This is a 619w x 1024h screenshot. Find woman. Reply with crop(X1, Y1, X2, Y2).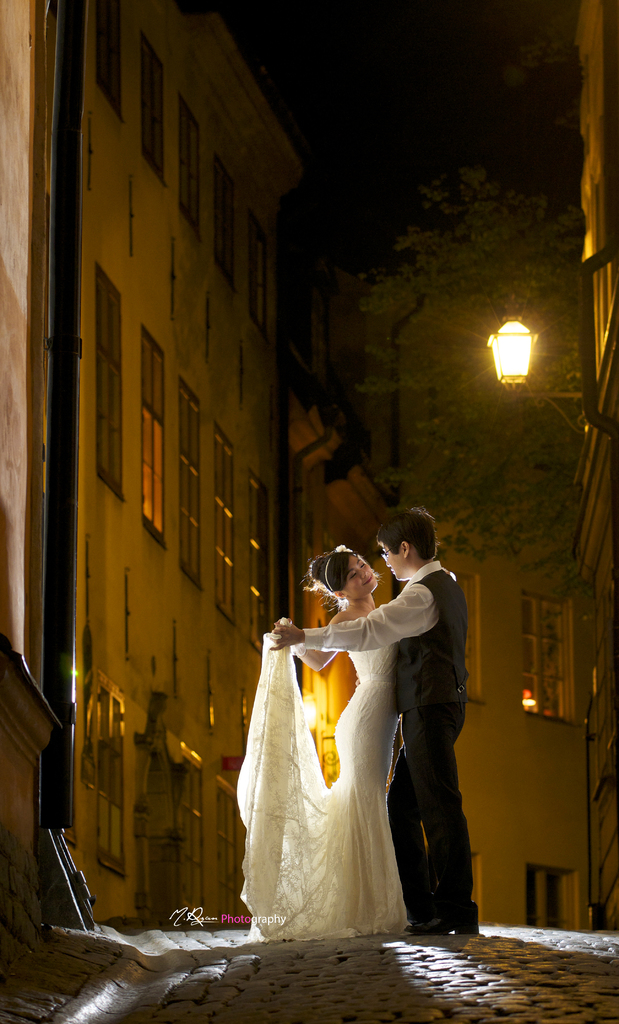
crop(247, 541, 408, 933).
